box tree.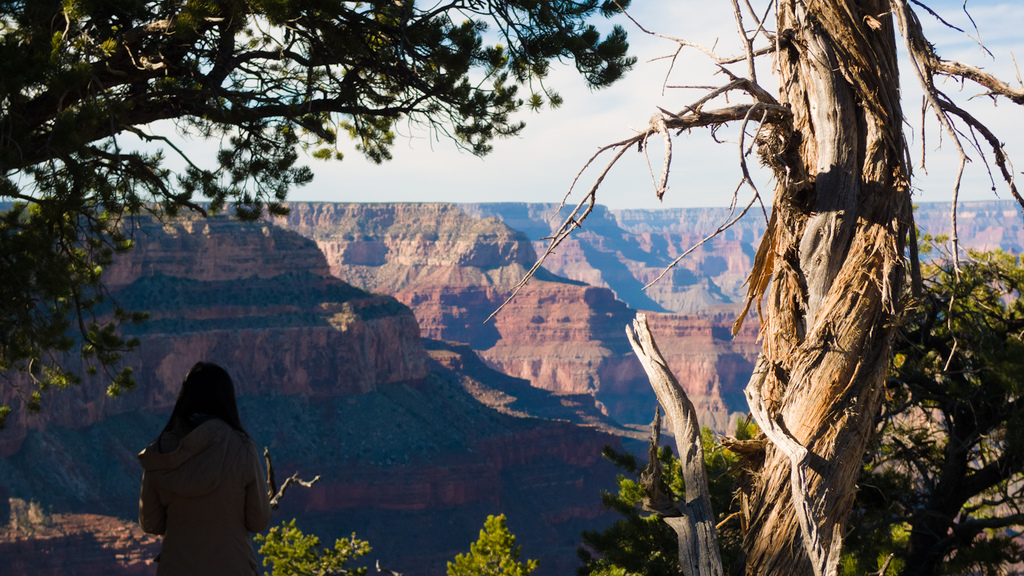
[x1=821, y1=204, x2=1023, y2=575].
